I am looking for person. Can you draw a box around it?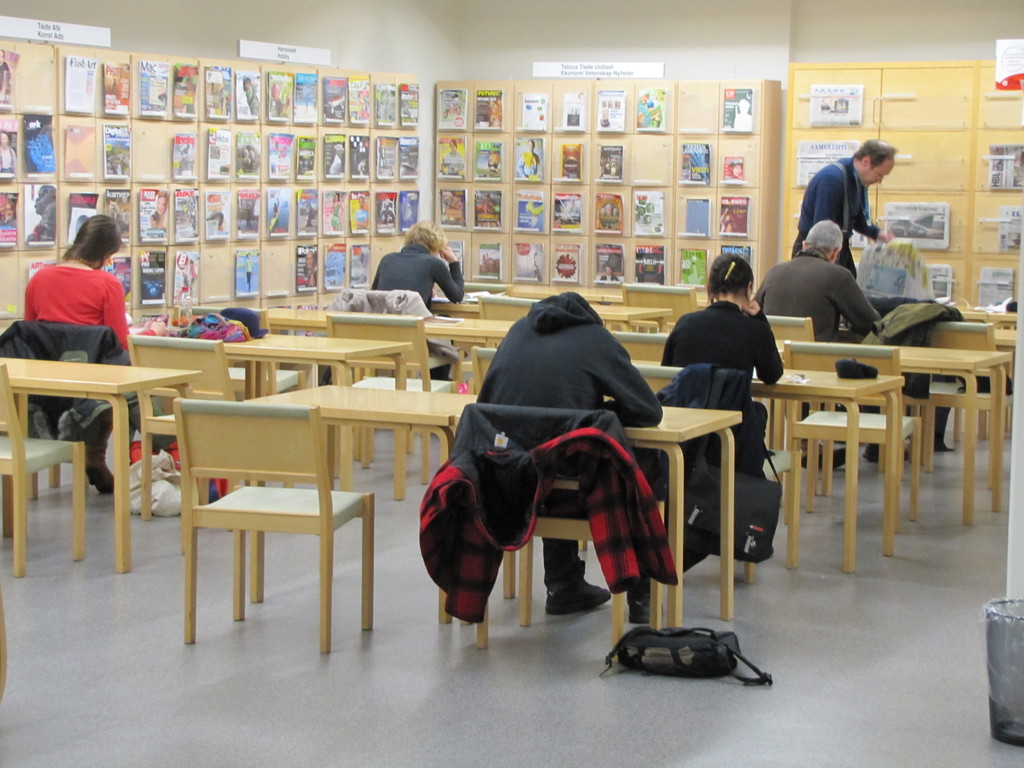
Sure, the bounding box is {"left": 307, "top": 248, "right": 319, "bottom": 286}.
